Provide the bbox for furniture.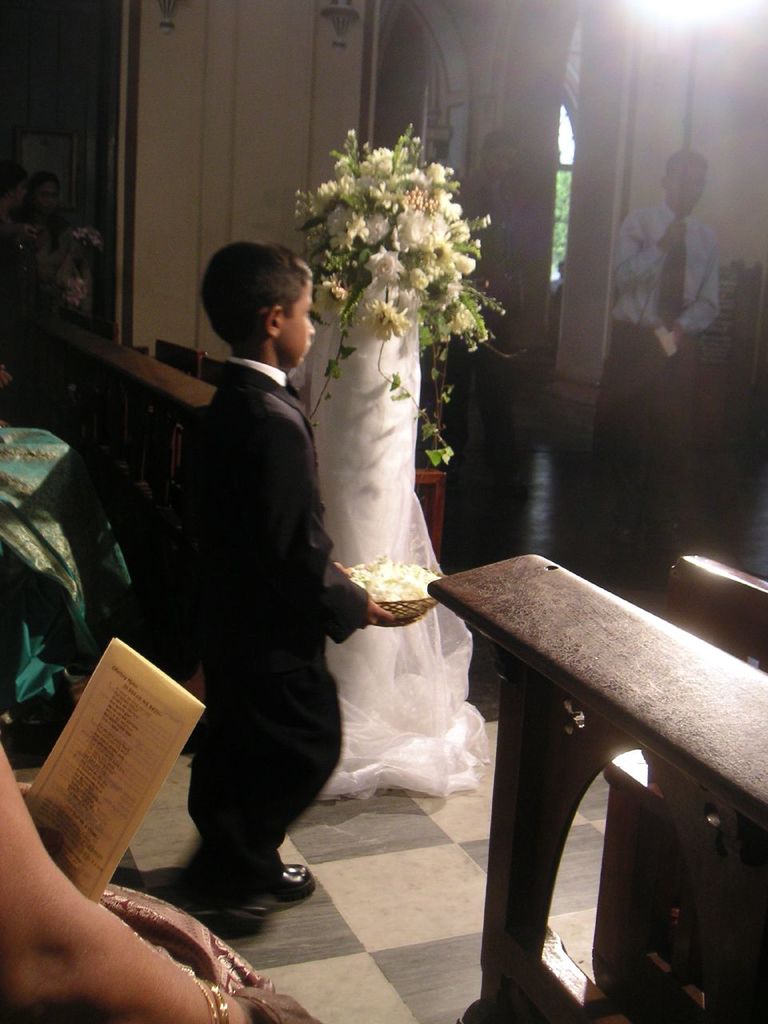
rect(426, 553, 767, 1022).
